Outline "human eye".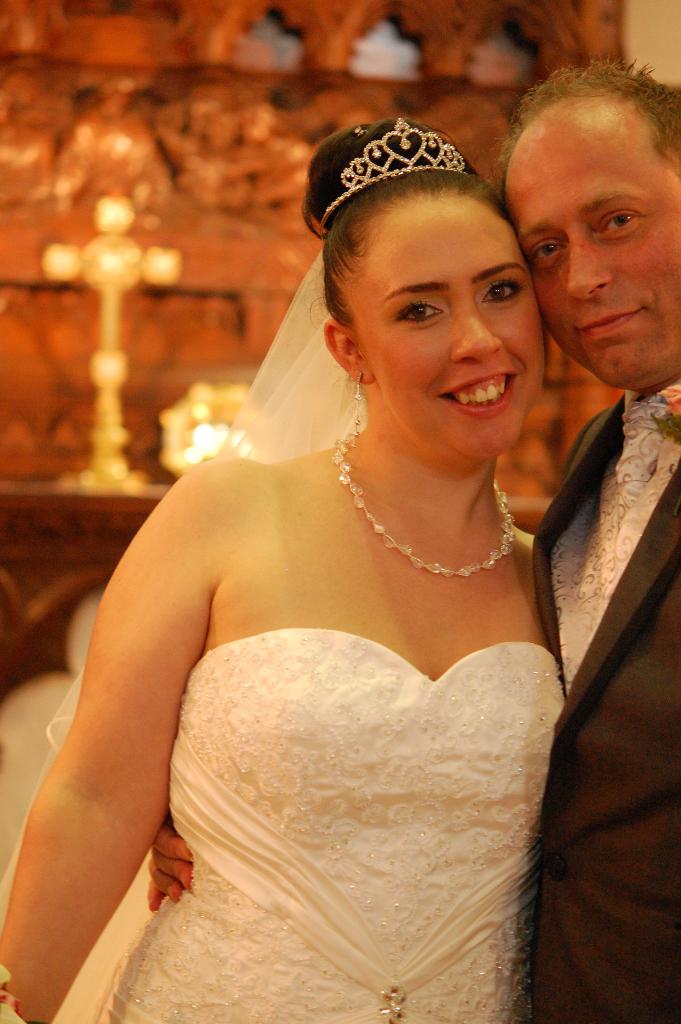
Outline: <box>595,209,649,236</box>.
